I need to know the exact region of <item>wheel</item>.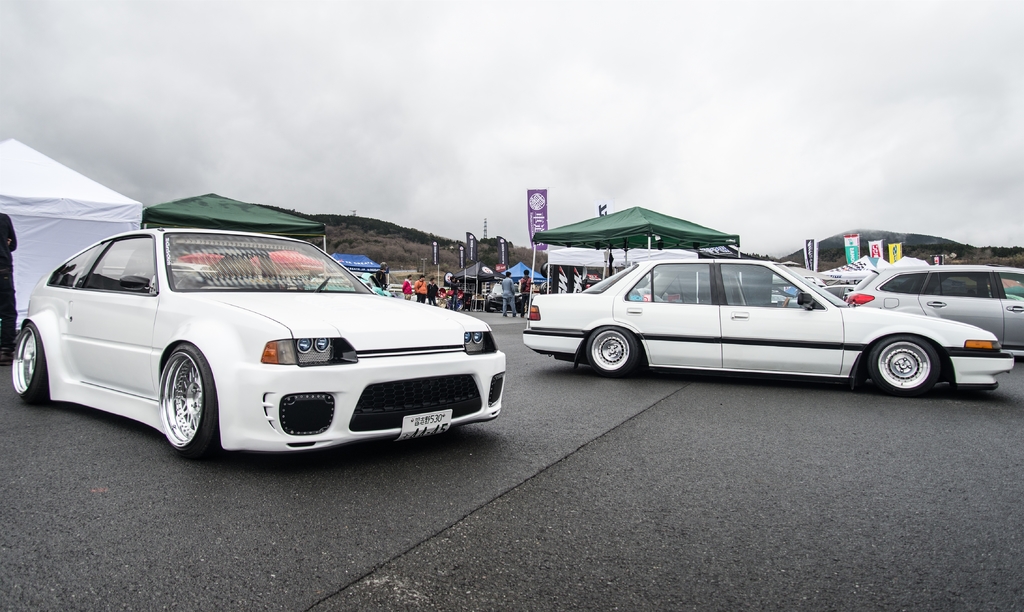
Region: <box>454,298,464,311</box>.
